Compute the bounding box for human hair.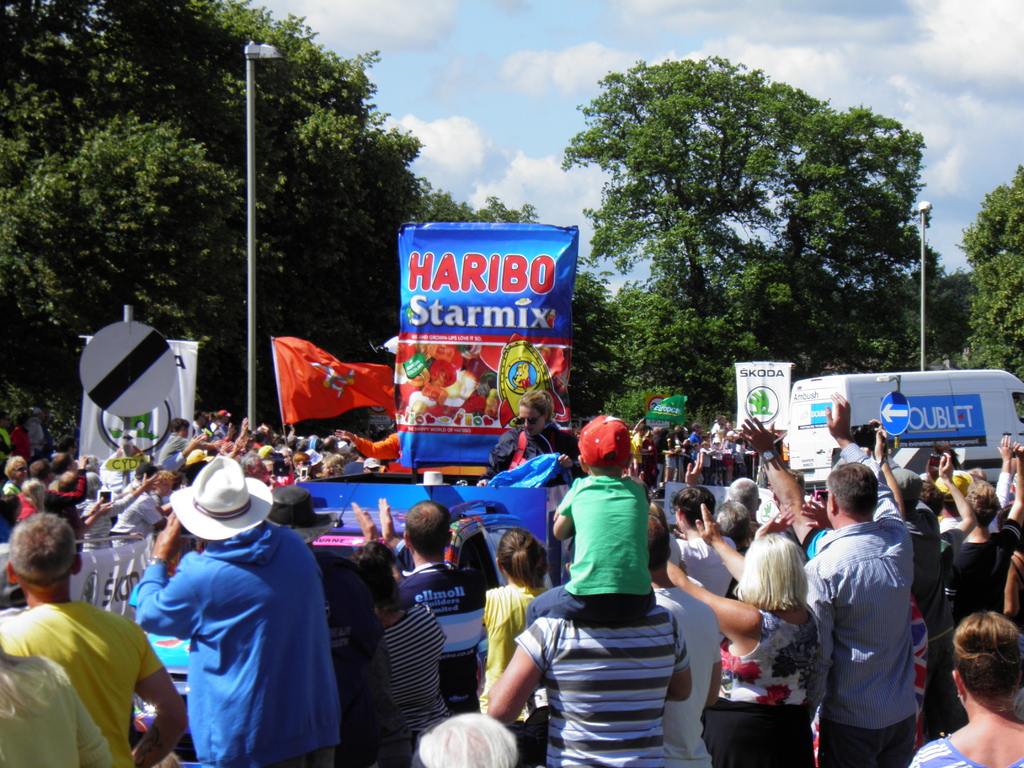
[726, 477, 762, 511].
